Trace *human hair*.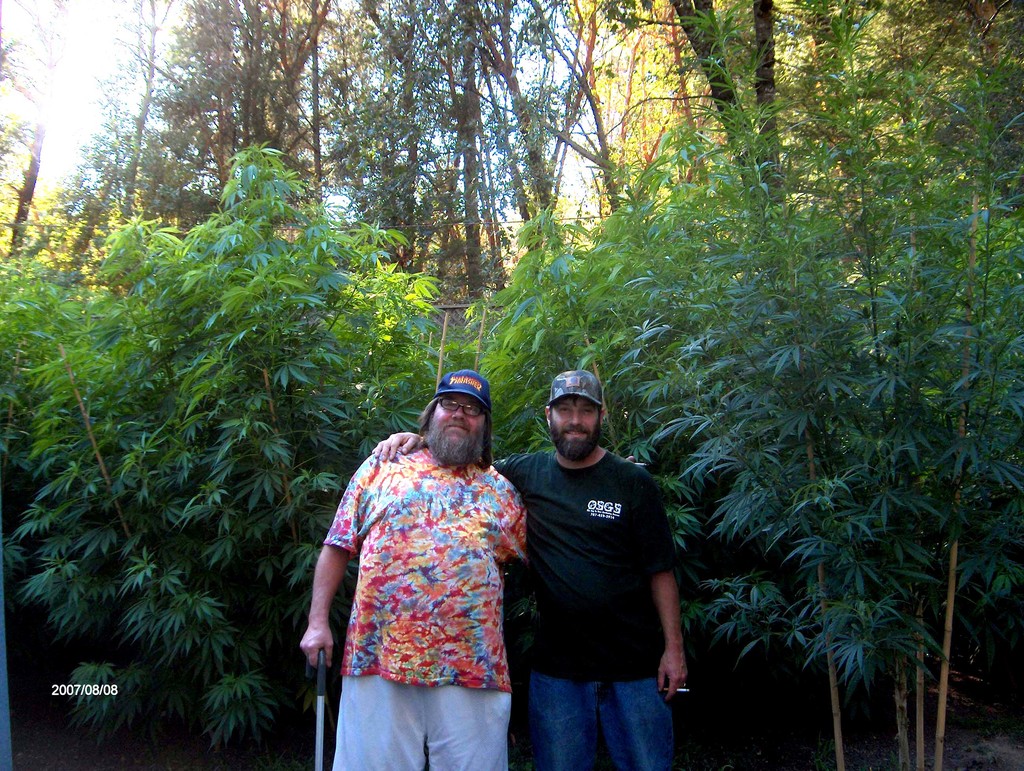
Traced to box(414, 395, 444, 434).
